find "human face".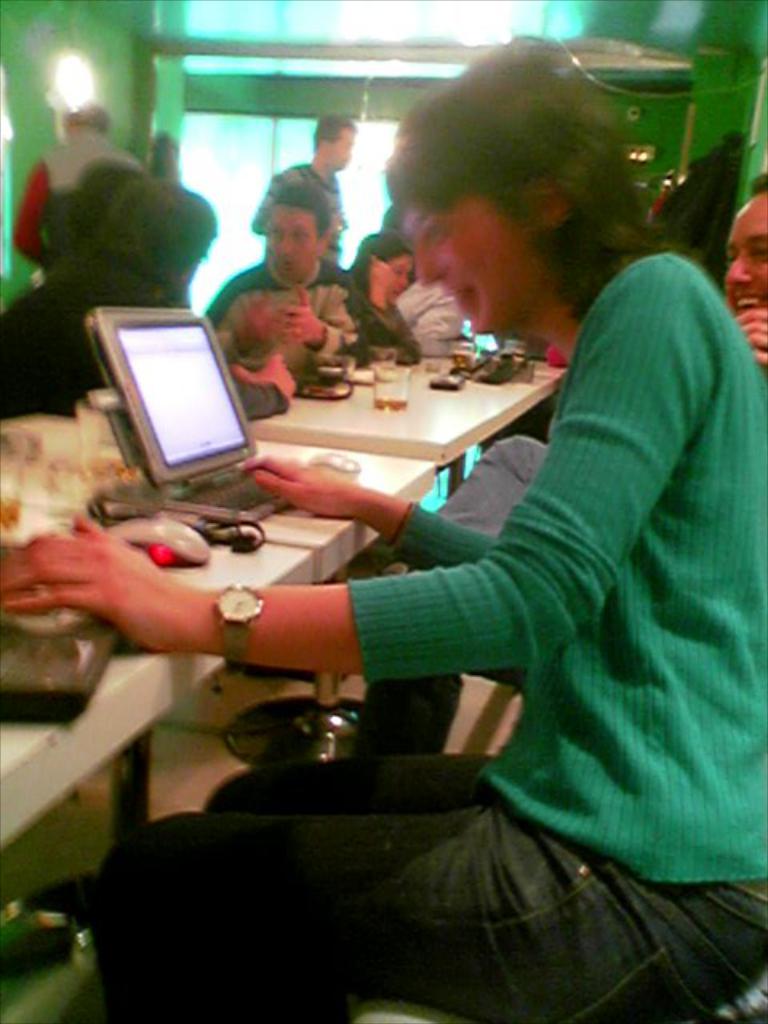
(left=413, top=213, right=538, bottom=333).
